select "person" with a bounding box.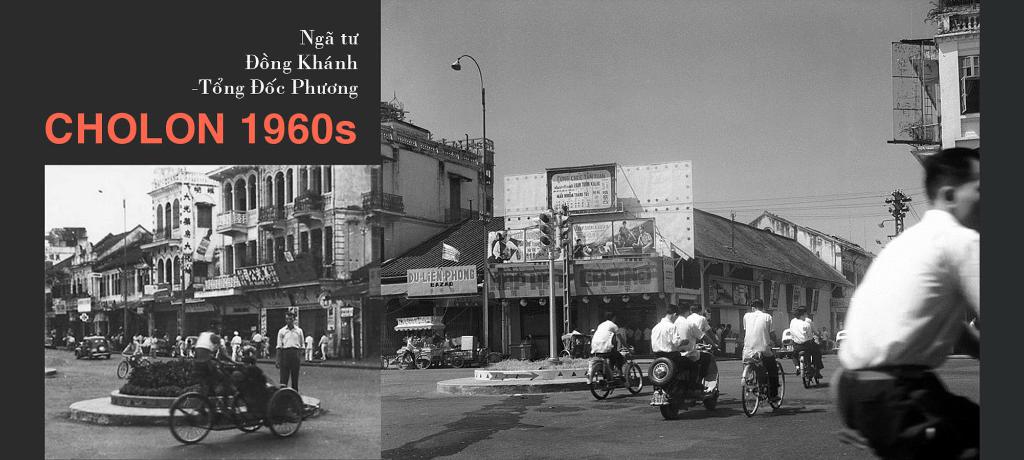
673/301/713/386.
